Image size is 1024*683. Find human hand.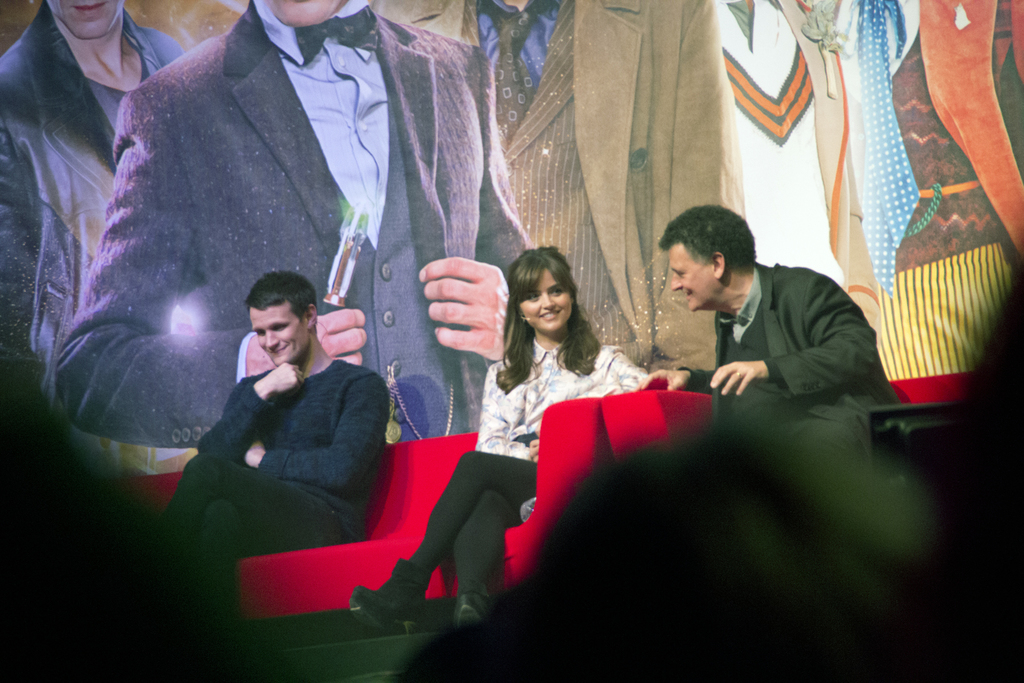
BBox(417, 253, 511, 362).
